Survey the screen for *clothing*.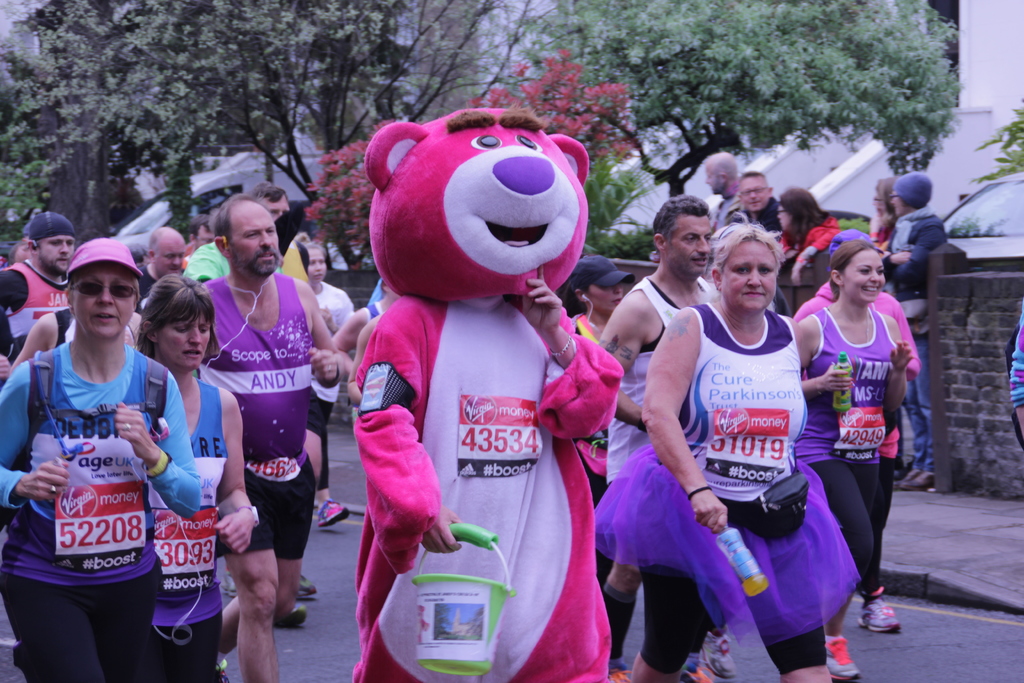
Survey found: (left=779, top=217, right=840, bottom=318).
